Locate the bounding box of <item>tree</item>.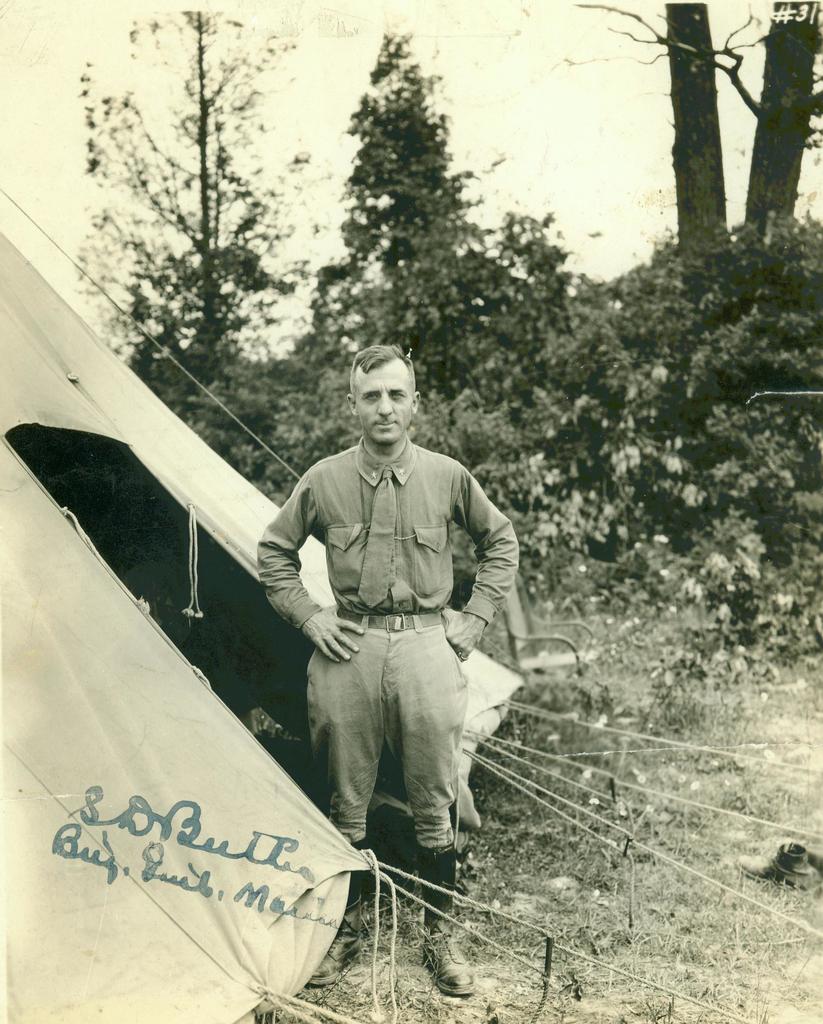
Bounding box: region(668, 3, 731, 246).
